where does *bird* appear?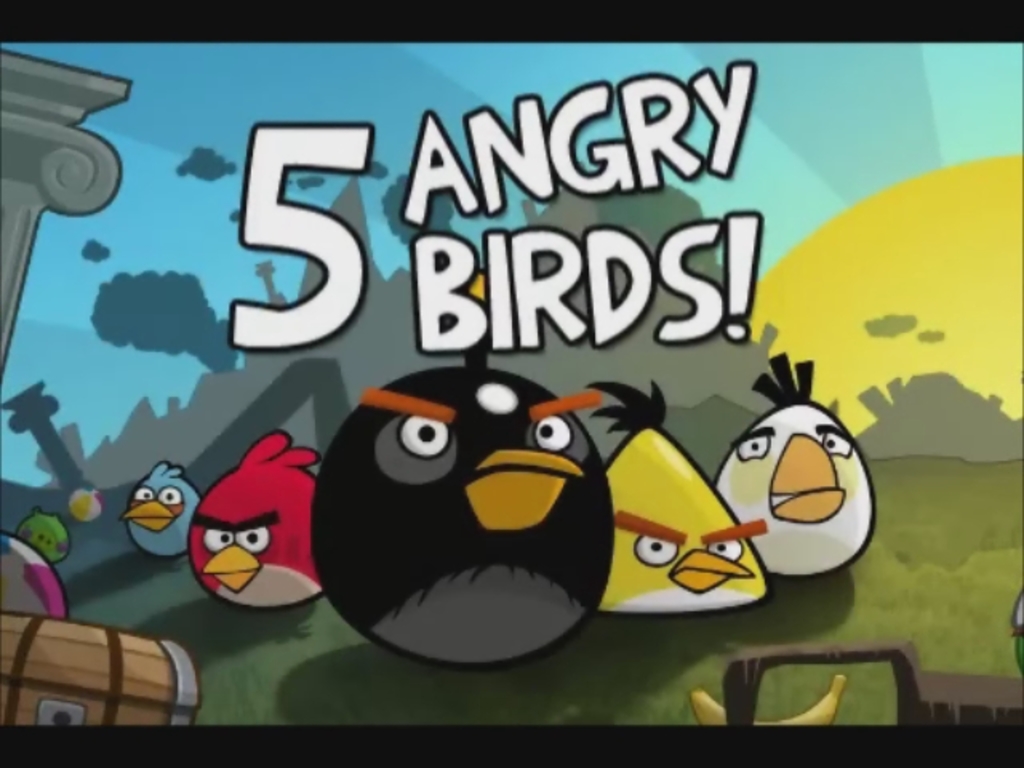
Appears at pyautogui.locateOnScreen(704, 338, 893, 578).
